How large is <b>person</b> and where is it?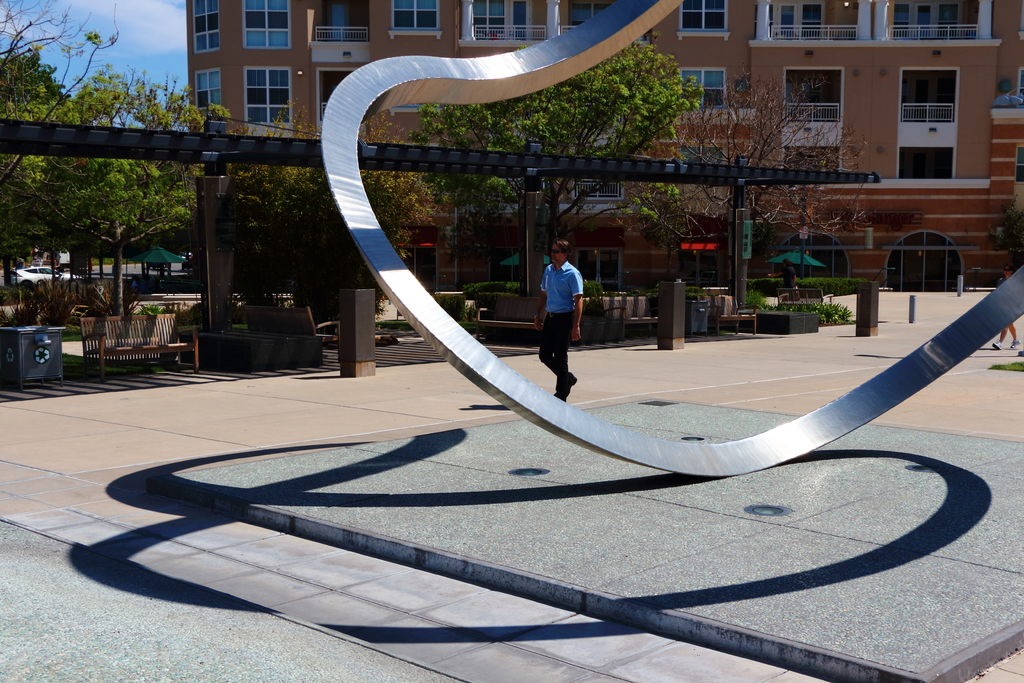
Bounding box: {"x1": 538, "y1": 226, "x2": 596, "y2": 381}.
